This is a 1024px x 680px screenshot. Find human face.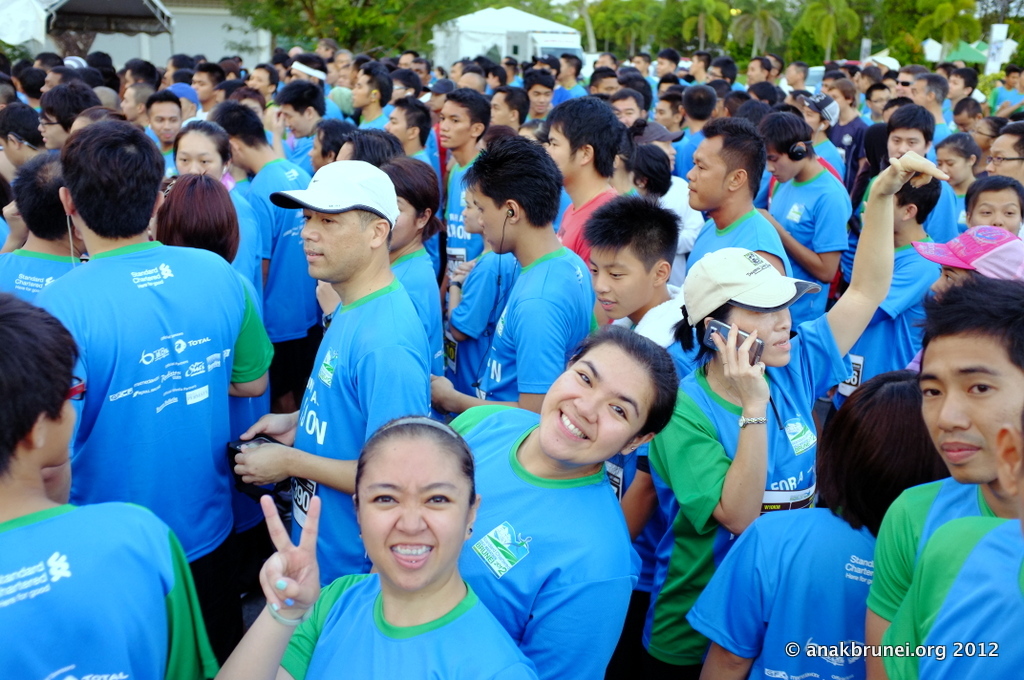
Bounding box: (908,78,925,107).
